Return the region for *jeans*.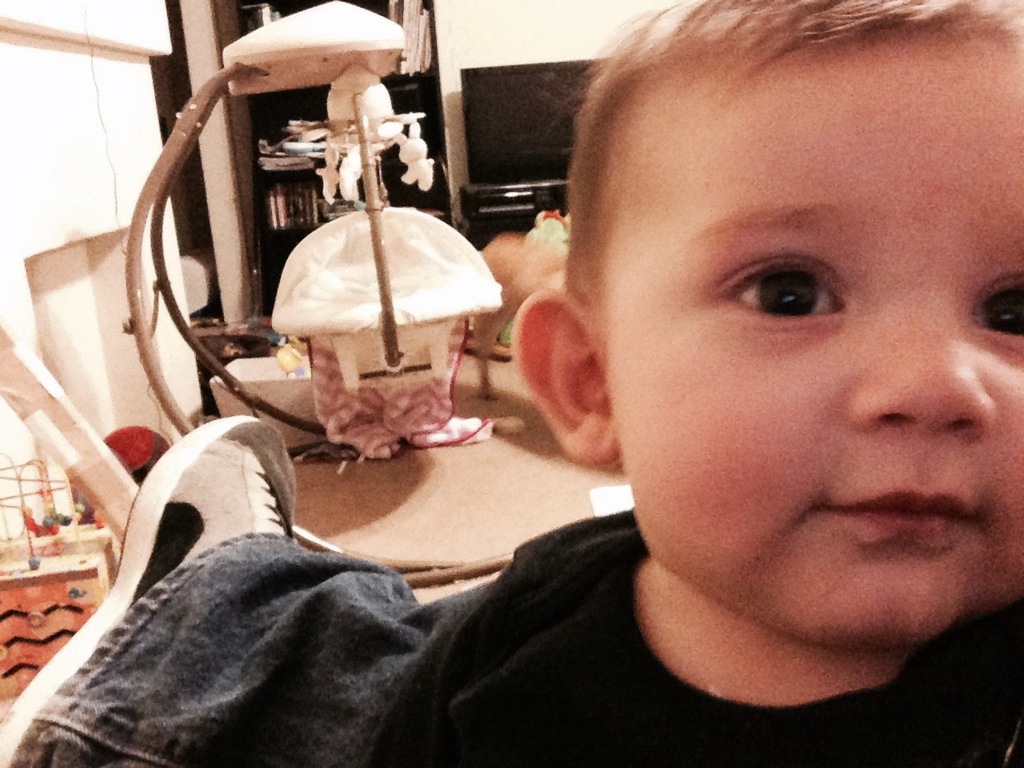
bbox(6, 526, 496, 767).
